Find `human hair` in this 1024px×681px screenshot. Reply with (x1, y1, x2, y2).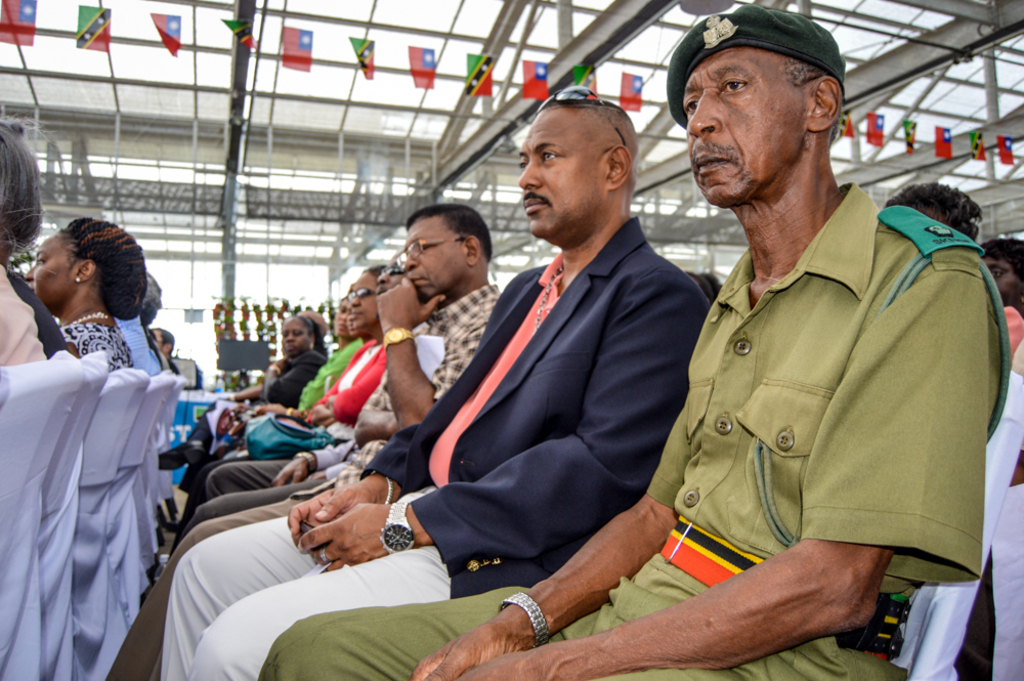
(283, 313, 325, 356).
